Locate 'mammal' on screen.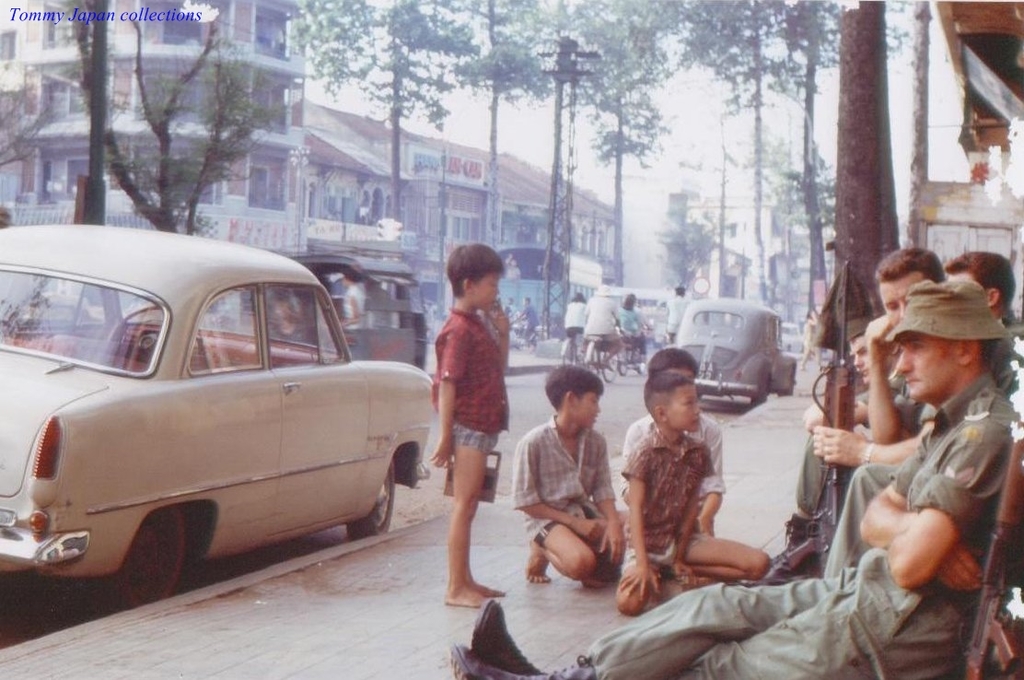
On screen at {"left": 418, "top": 244, "right": 526, "bottom": 592}.
